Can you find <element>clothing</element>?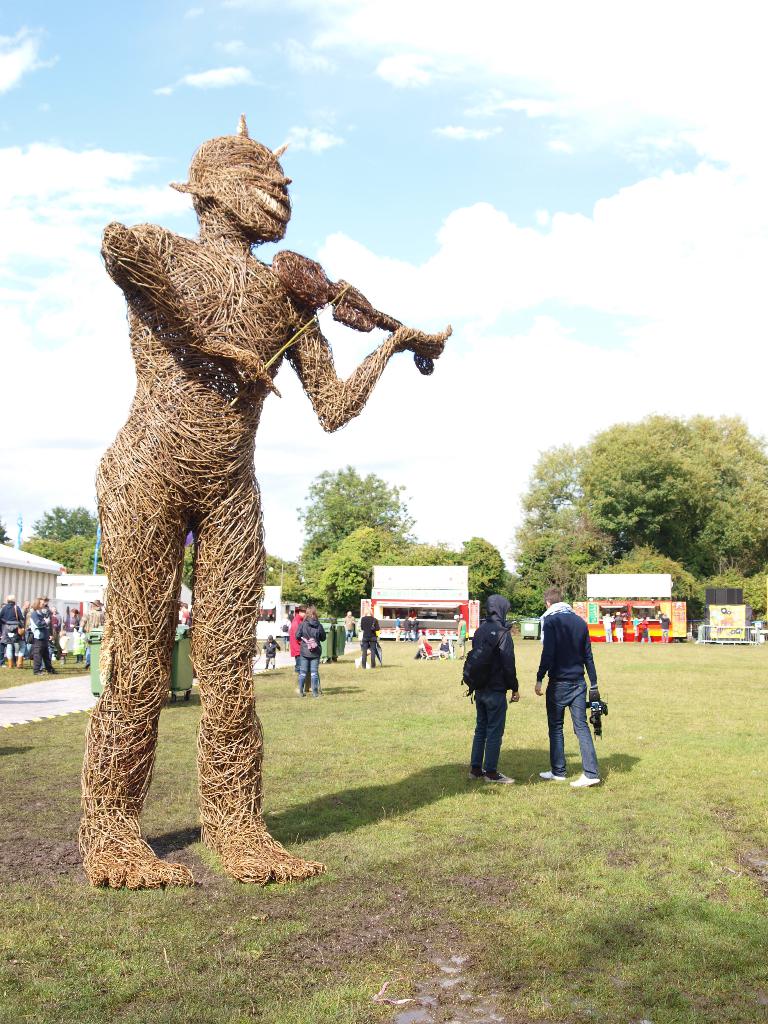
Yes, bounding box: 258 638 277 668.
